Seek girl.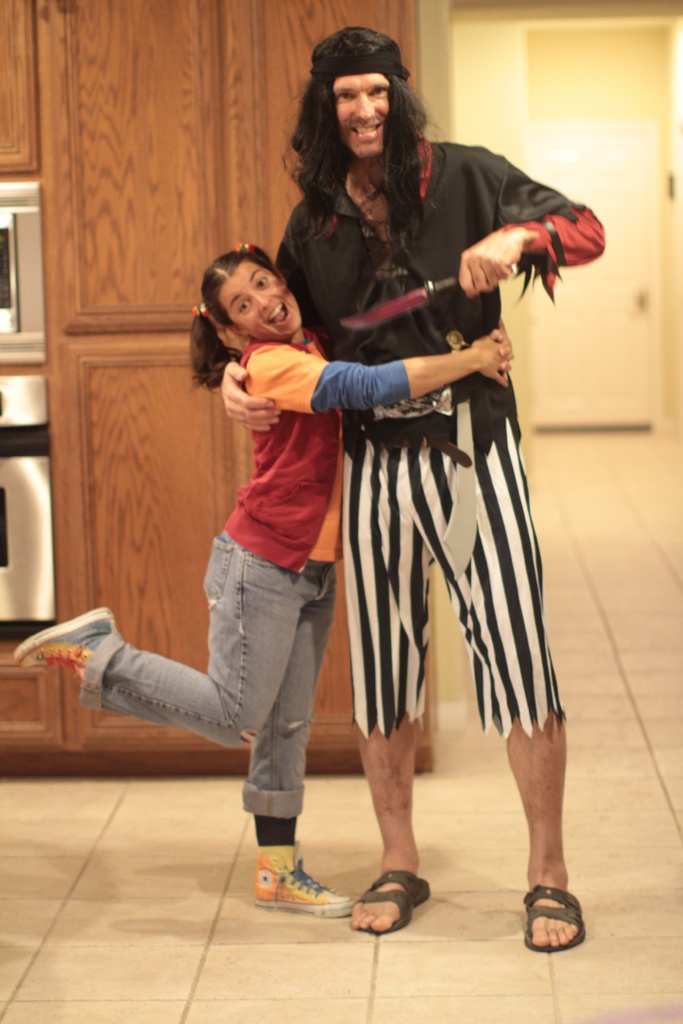
crop(12, 234, 516, 920).
